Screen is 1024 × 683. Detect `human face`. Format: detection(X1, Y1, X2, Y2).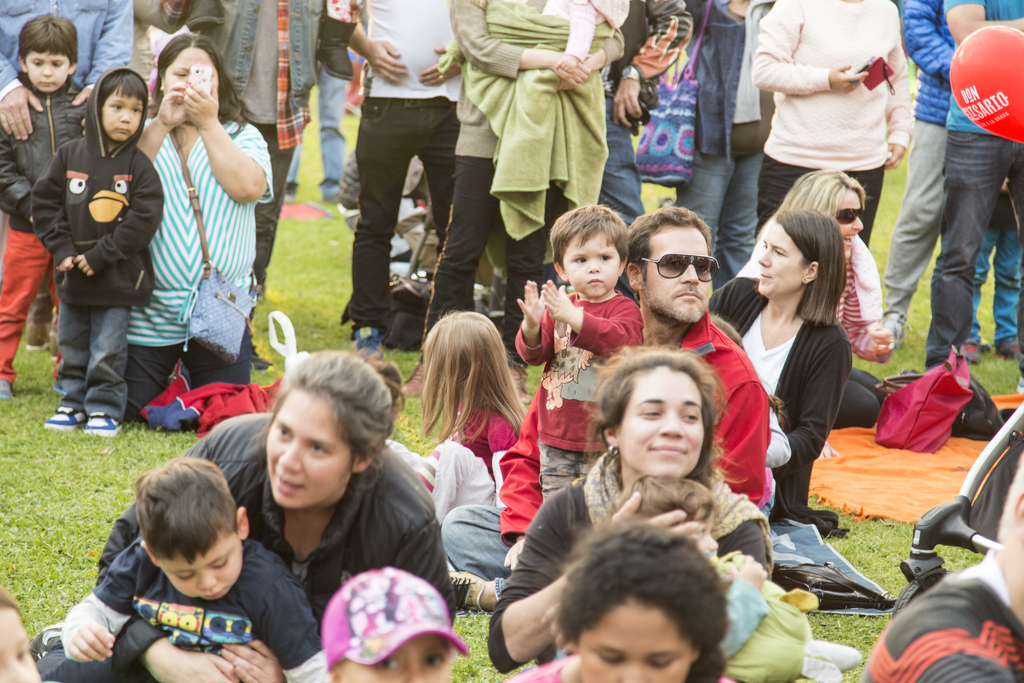
detection(340, 639, 450, 680).
